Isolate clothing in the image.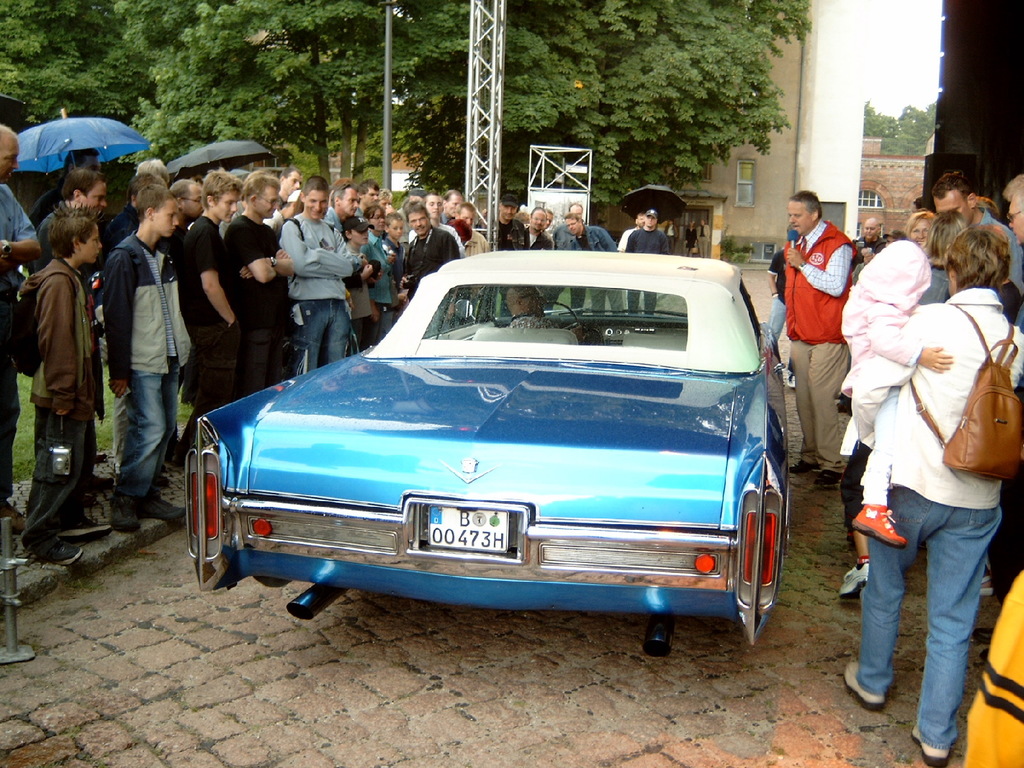
Isolated region: l=277, t=212, r=348, b=367.
